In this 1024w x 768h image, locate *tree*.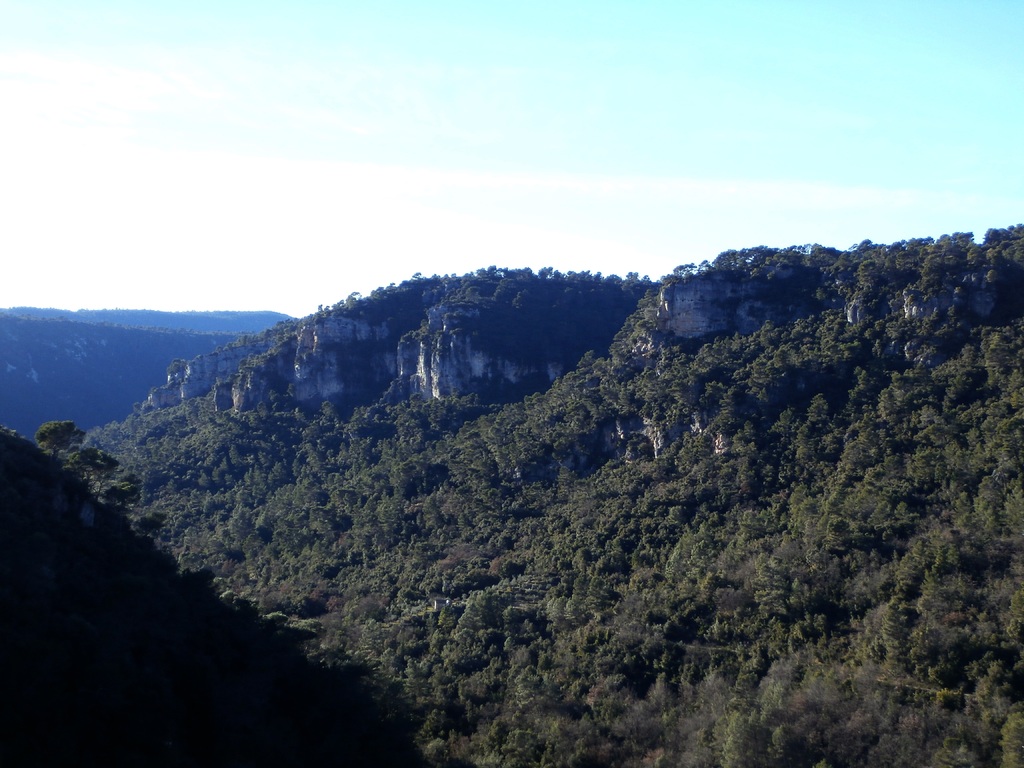
Bounding box: (left=80, top=450, right=117, bottom=483).
